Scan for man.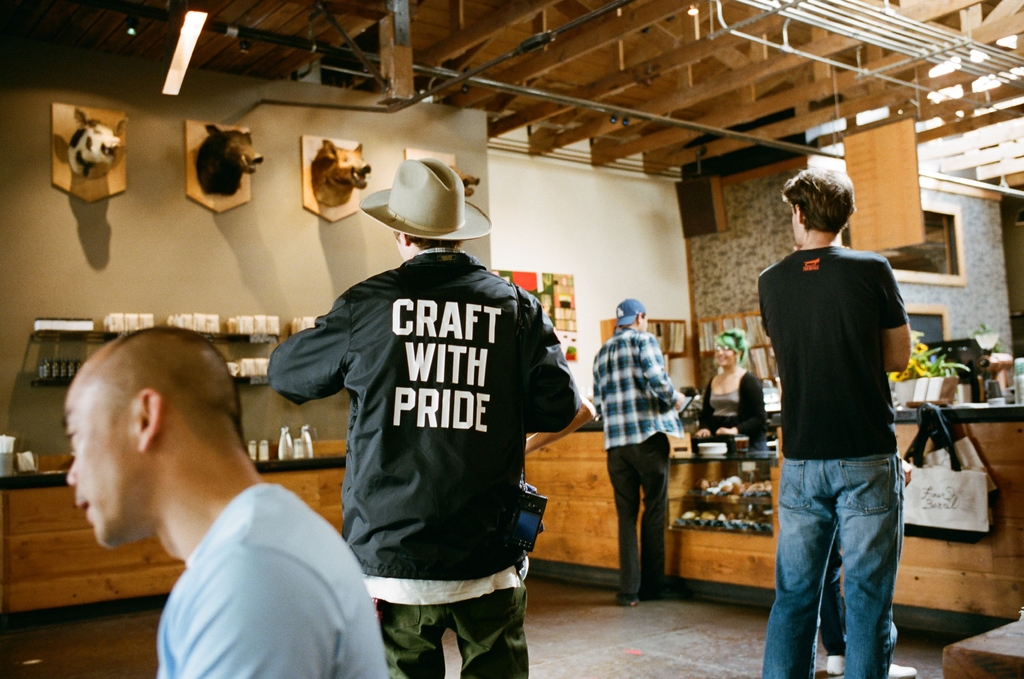
Scan result: 64/326/387/678.
